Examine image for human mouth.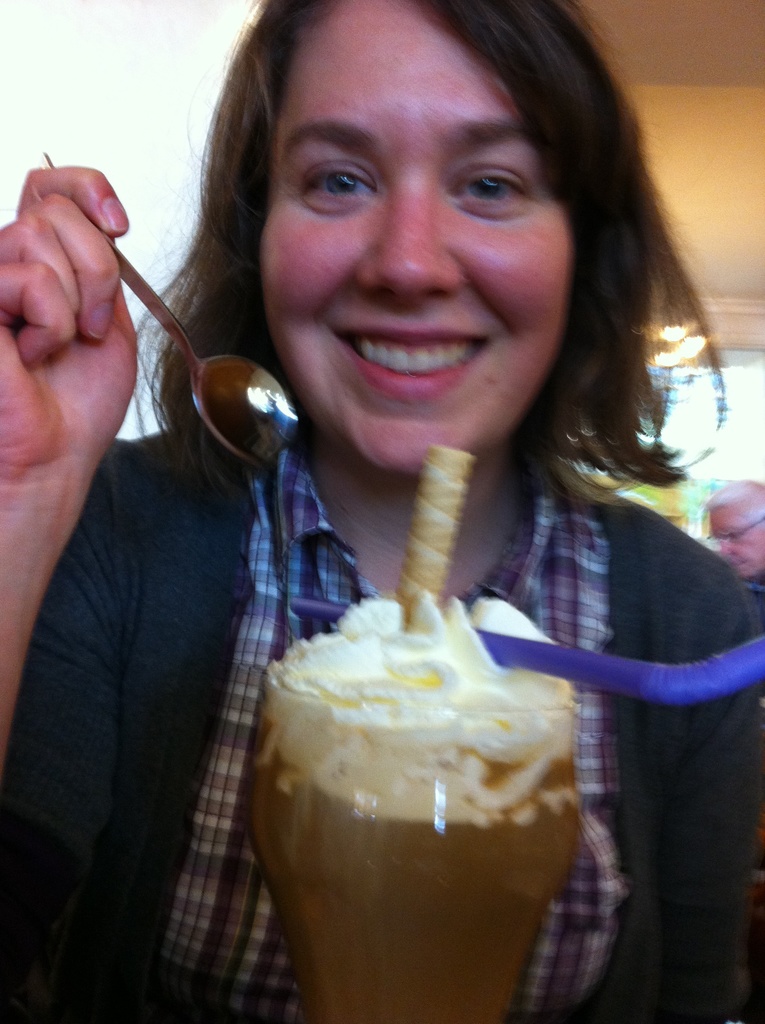
Examination result: [left=315, top=316, right=518, bottom=380].
